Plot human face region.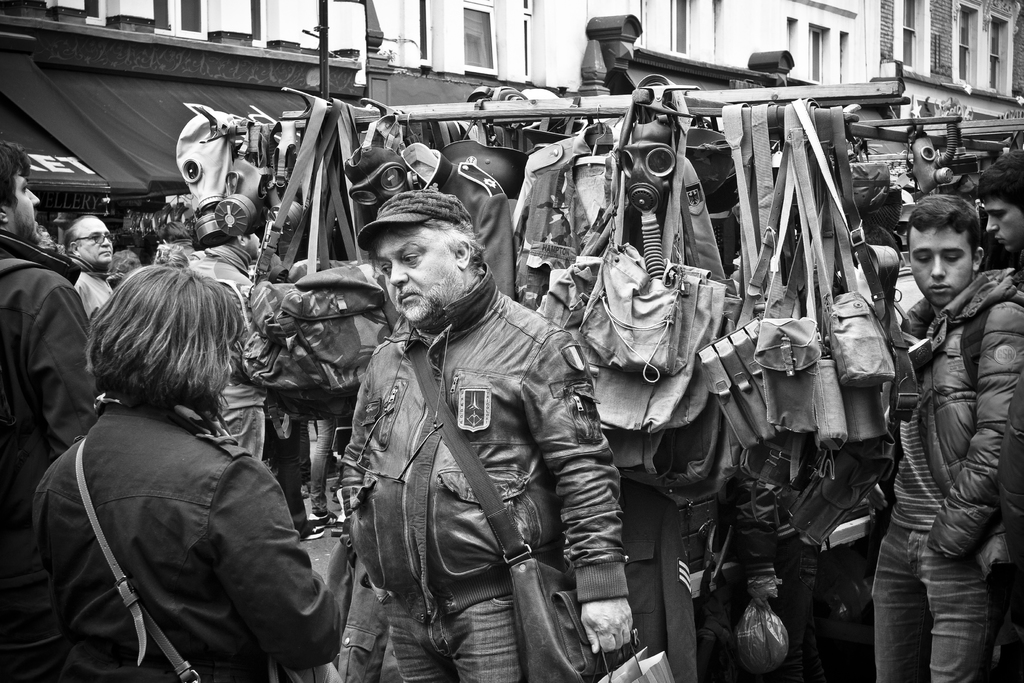
Plotted at {"x1": 908, "y1": 226, "x2": 975, "y2": 309}.
